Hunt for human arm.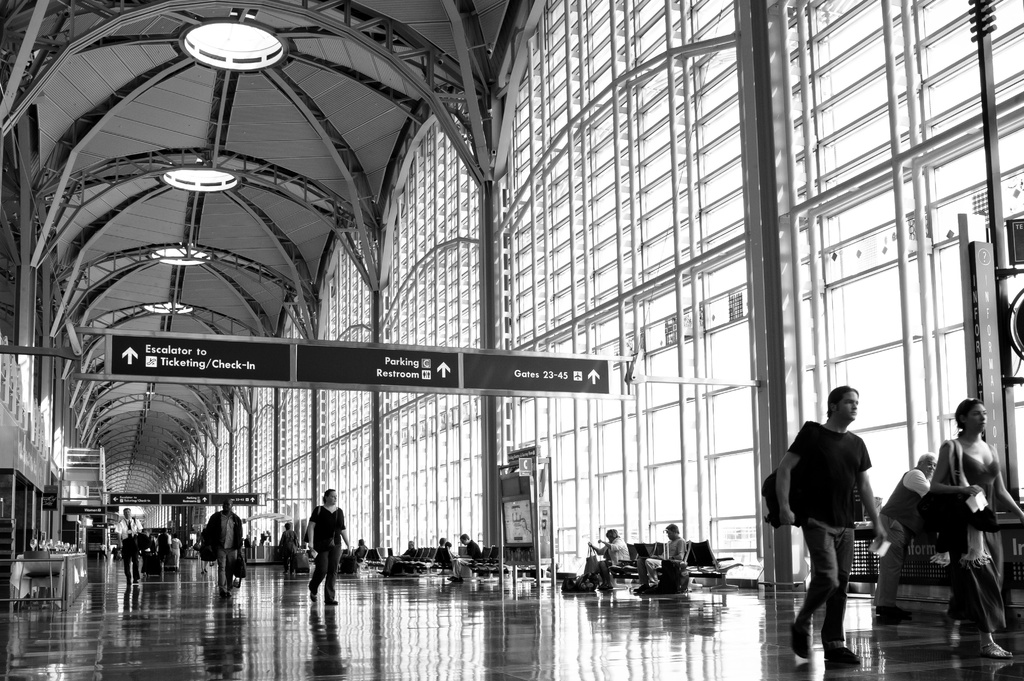
Hunted down at <region>902, 467, 929, 497</region>.
